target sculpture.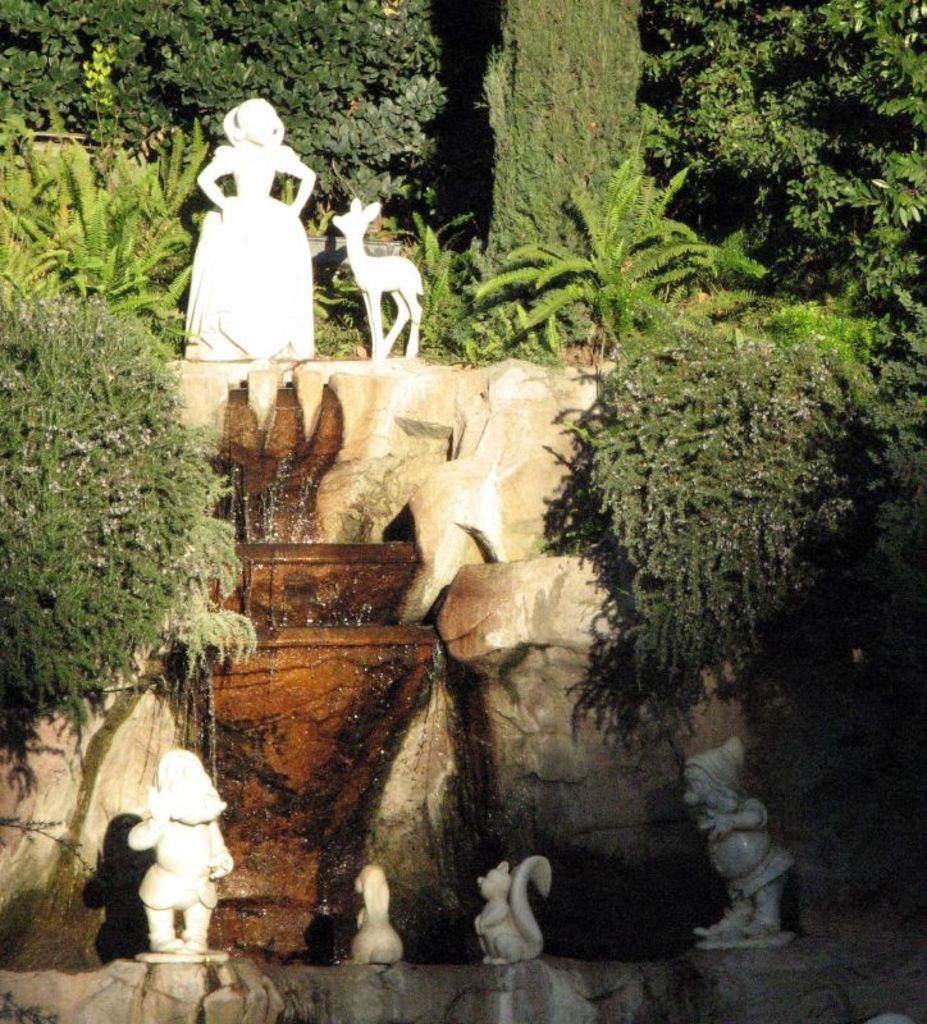
Target region: (x1=129, y1=741, x2=246, y2=965).
